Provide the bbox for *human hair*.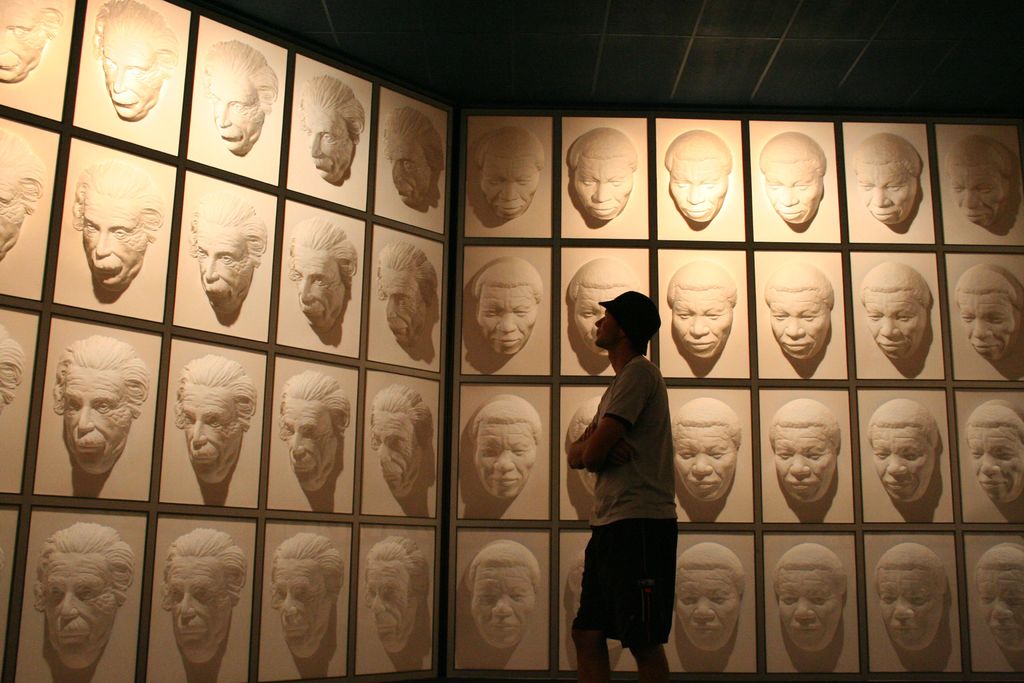
[x1=474, y1=126, x2=541, y2=170].
